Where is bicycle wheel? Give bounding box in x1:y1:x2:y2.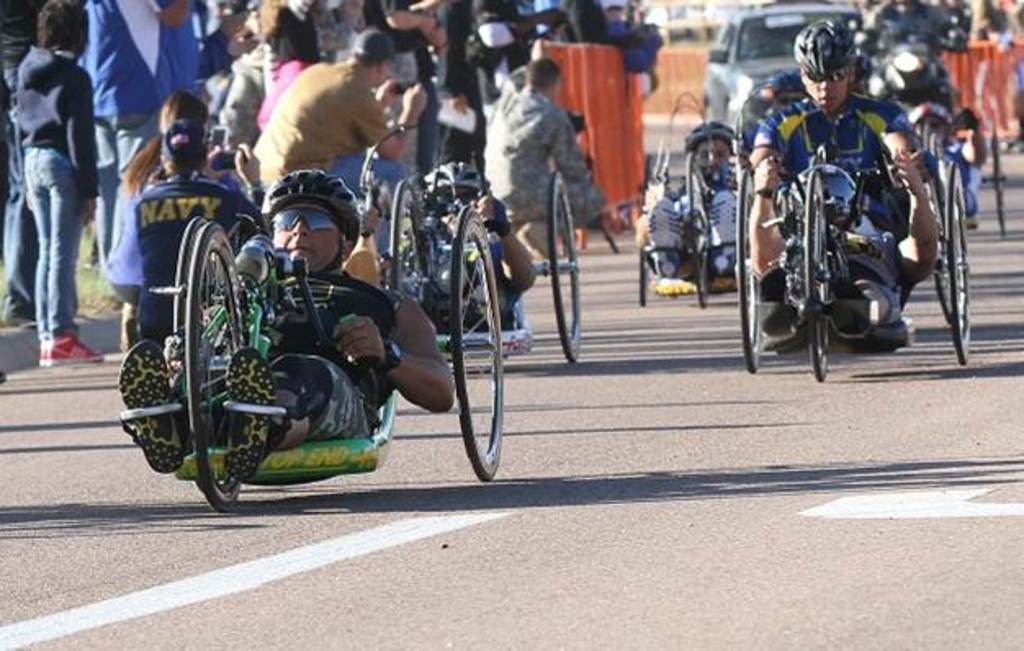
733:167:766:375.
